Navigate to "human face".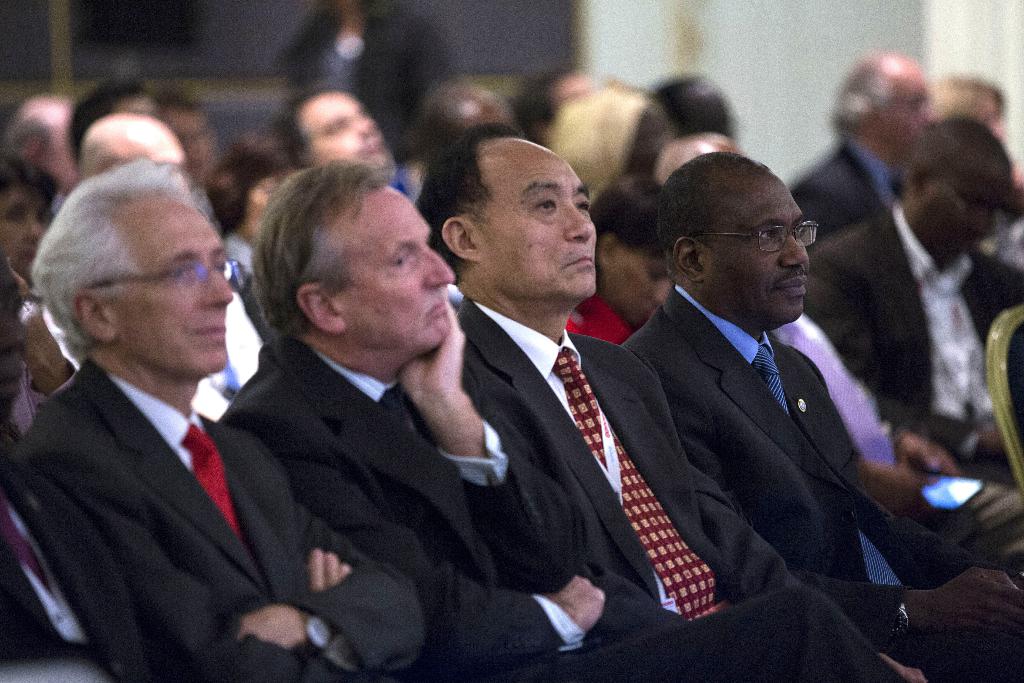
Navigation target: BBox(474, 145, 597, 299).
